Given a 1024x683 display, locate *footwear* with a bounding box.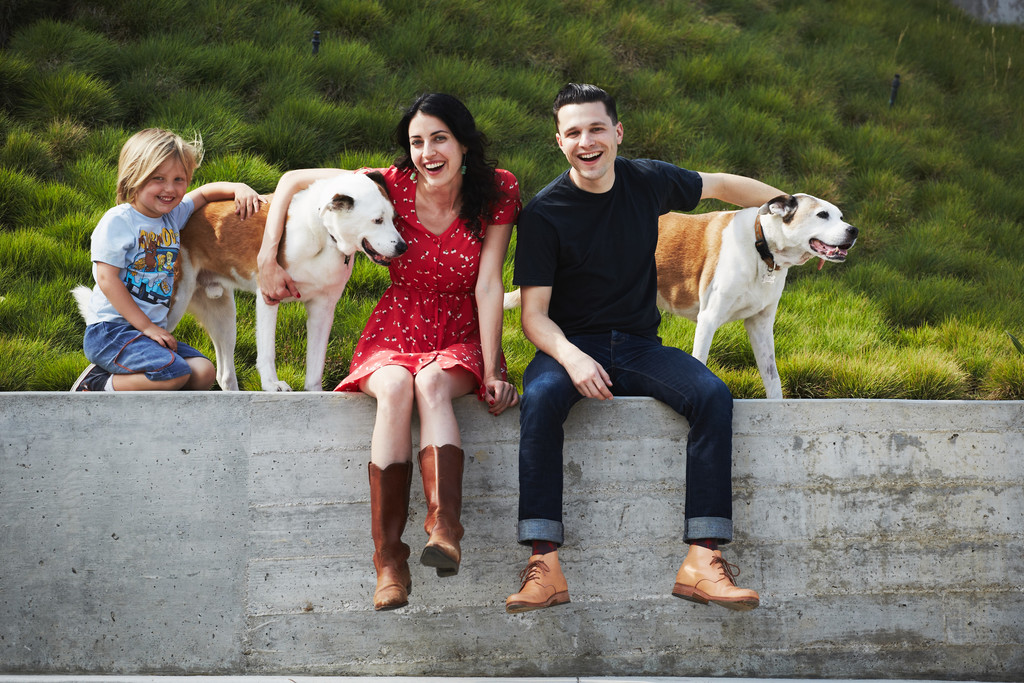
Located: [left=68, top=358, right=119, bottom=399].
